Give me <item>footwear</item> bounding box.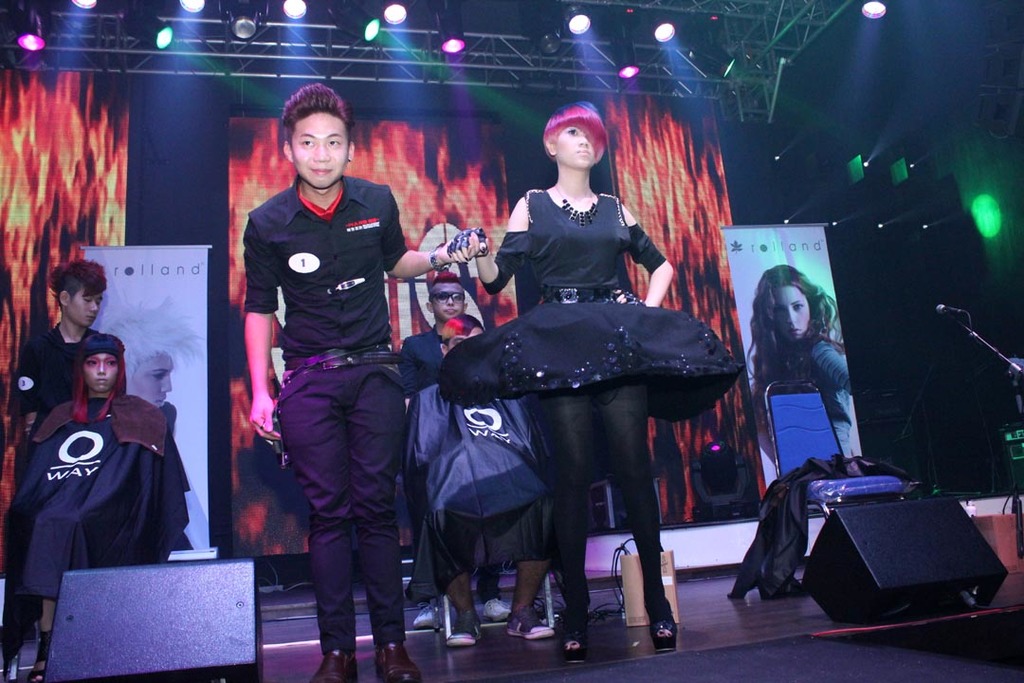
left=309, top=648, right=359, bottom=682.
